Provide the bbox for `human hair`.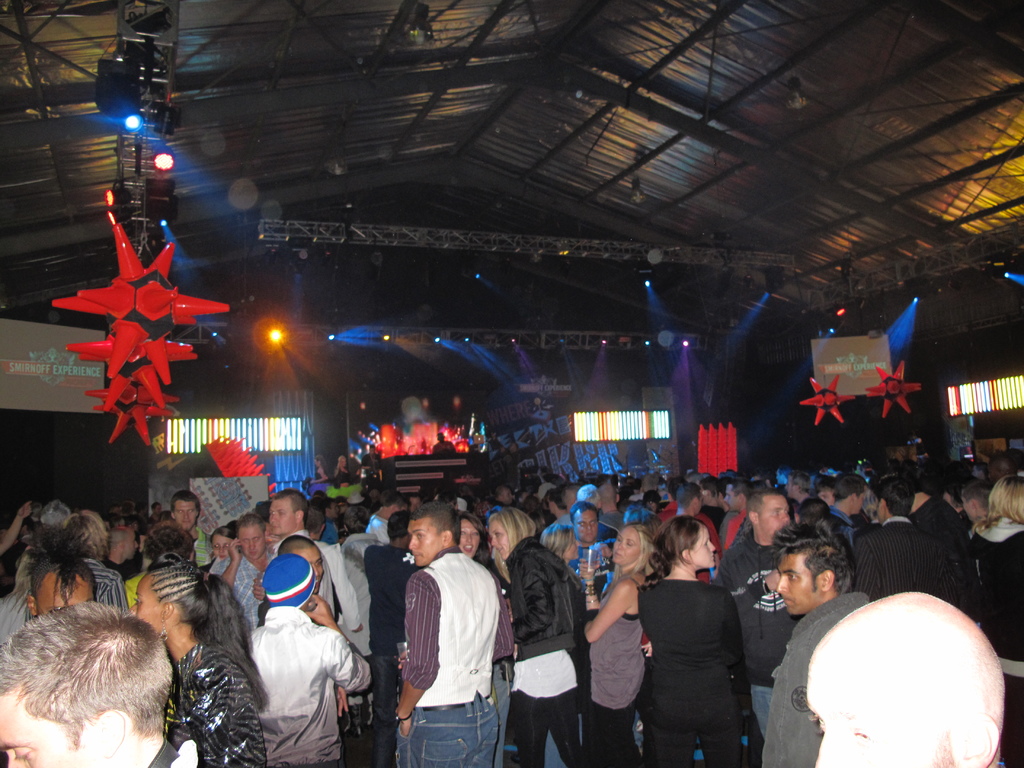
x1=273, y1=536, x2=329, y2=599.
